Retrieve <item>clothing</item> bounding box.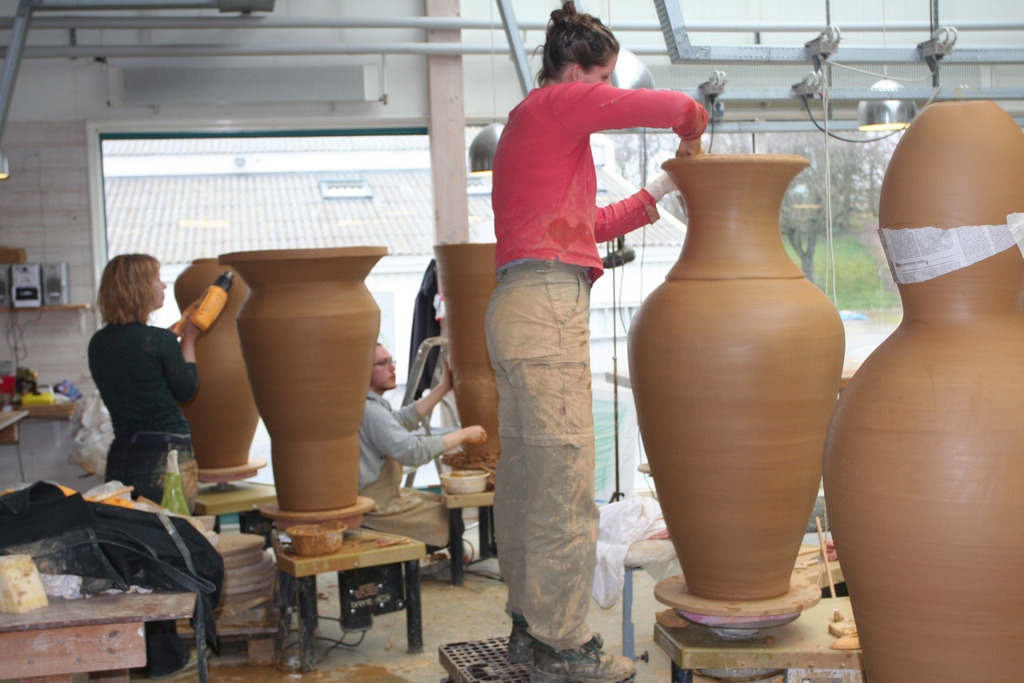
Bounding box: box(78, 286, 198, 506).
